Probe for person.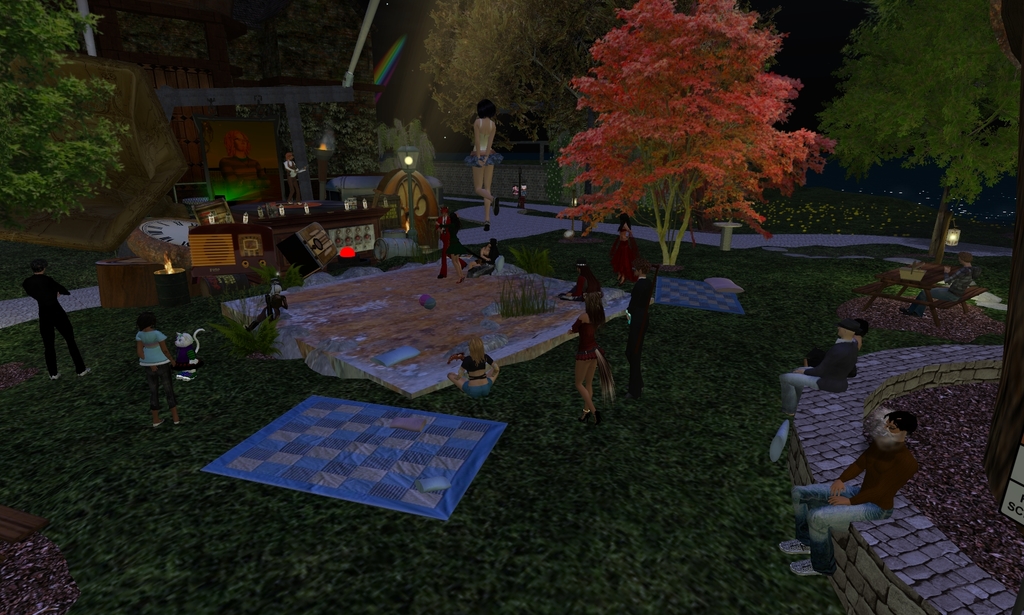
Probe result: crop(803, 319, 865, 368).
